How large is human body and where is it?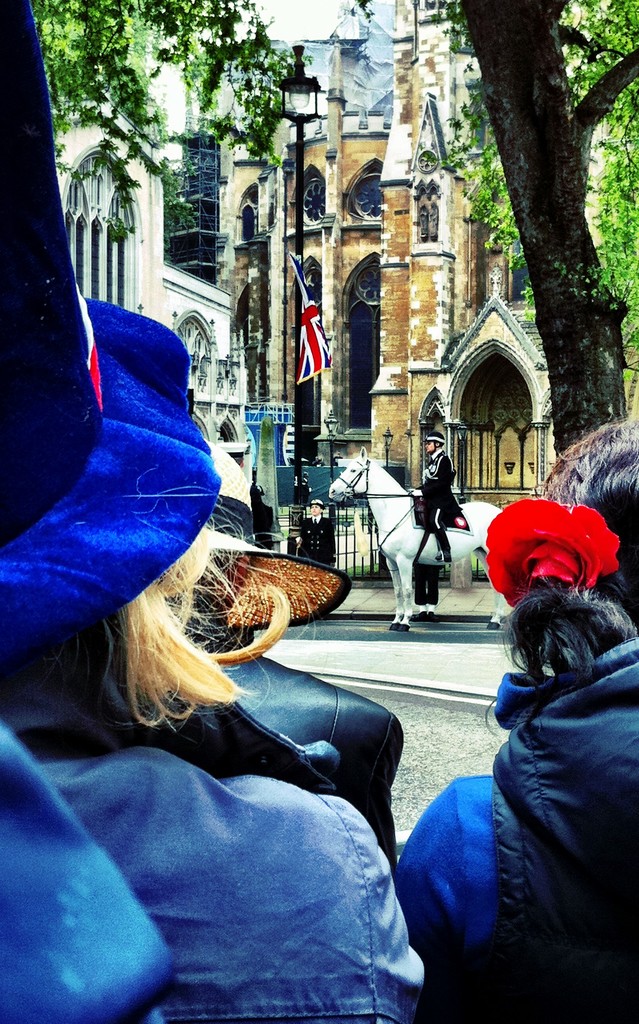
Bounding box: select_region(406, 426, 467, 566).
